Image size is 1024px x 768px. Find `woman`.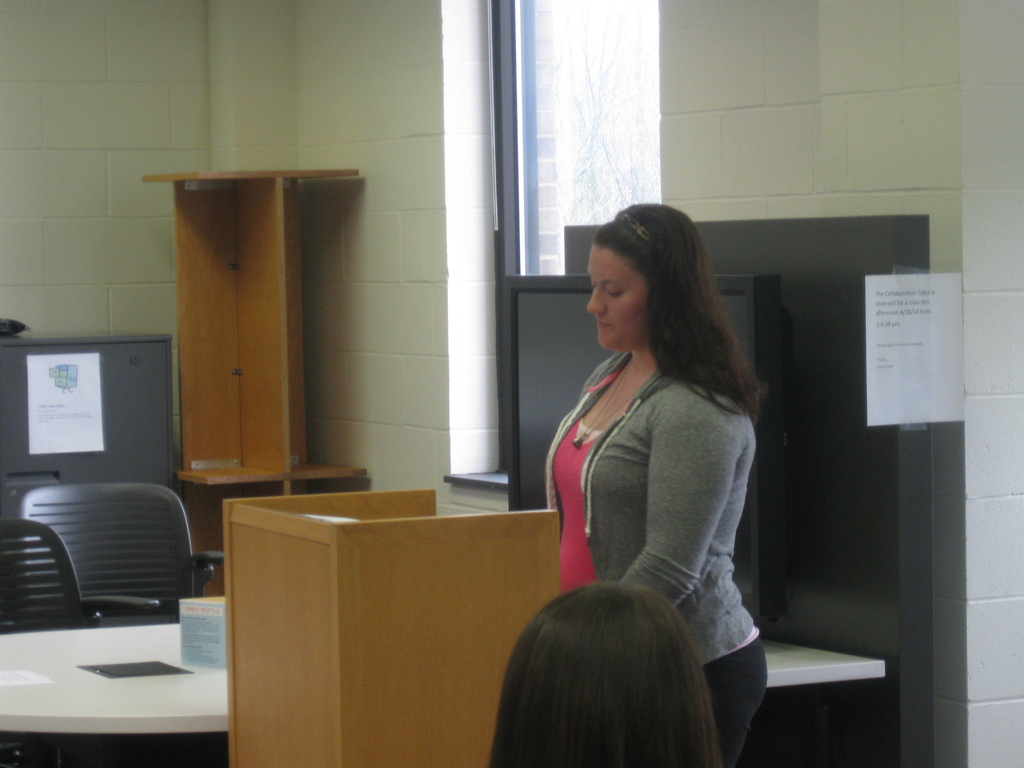
locate(492, 577, 727, 767).
